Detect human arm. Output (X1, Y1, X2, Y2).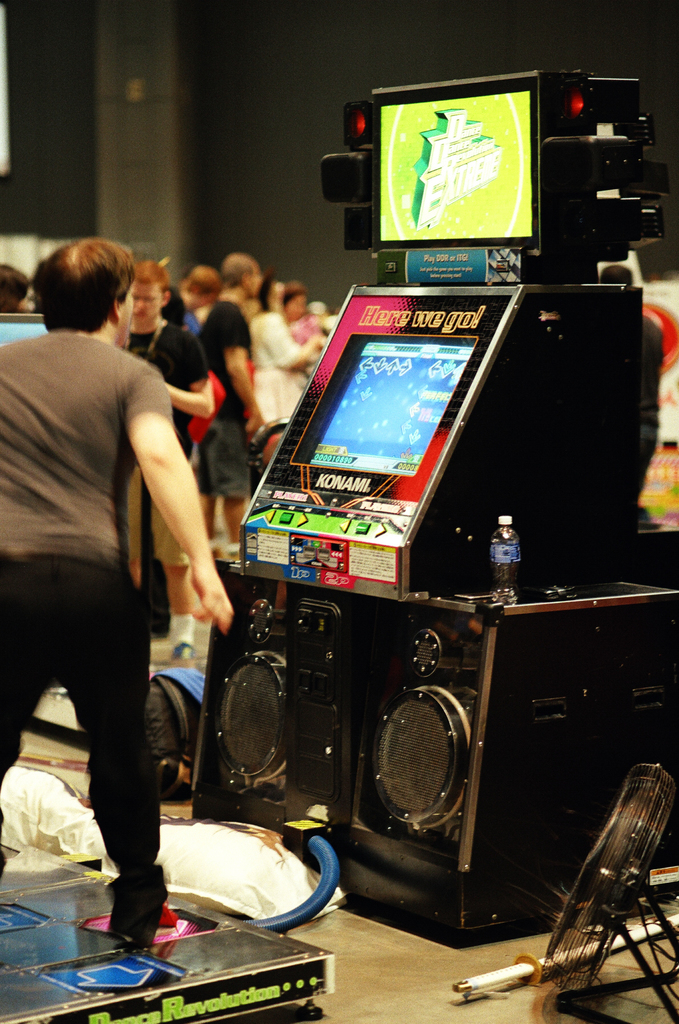
(156, 328, 215, 426).
